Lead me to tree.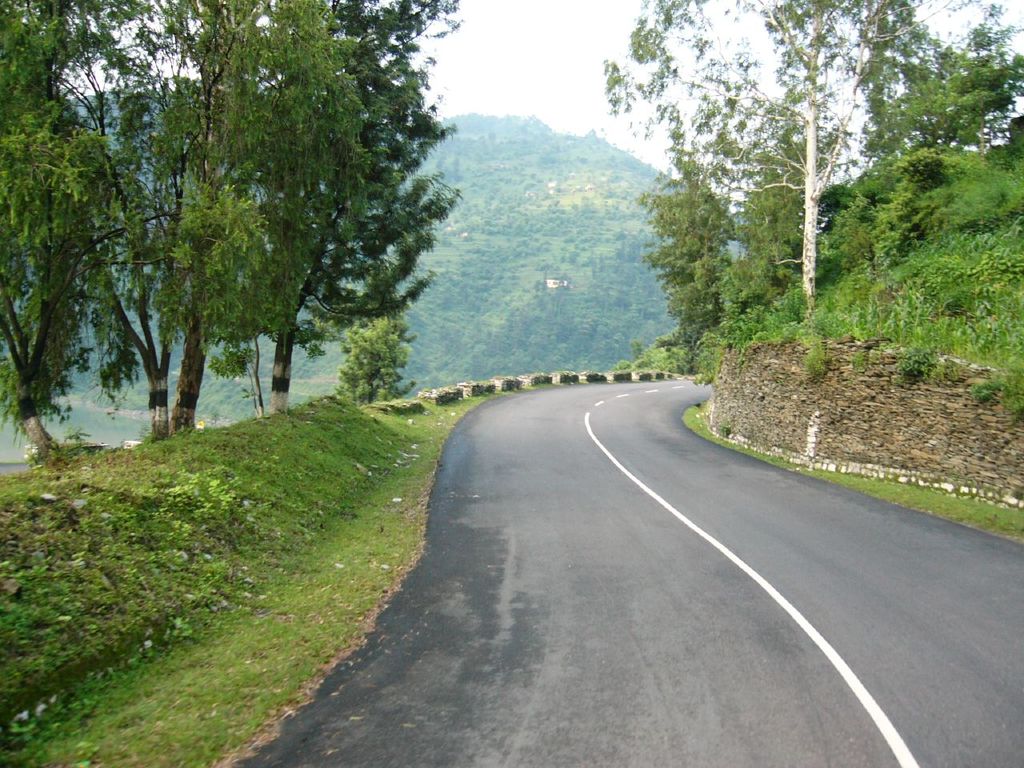
Lead to locate(274, 0, 466, 411).
